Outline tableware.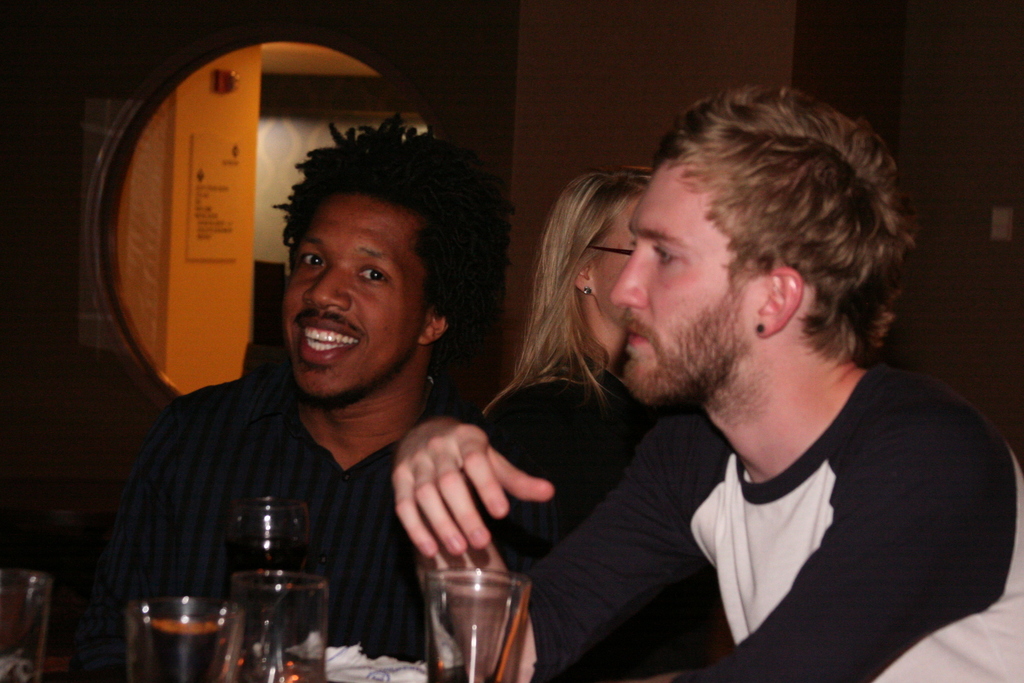
Outline: <bbox>112, 597, 251, 682</bbox>.
